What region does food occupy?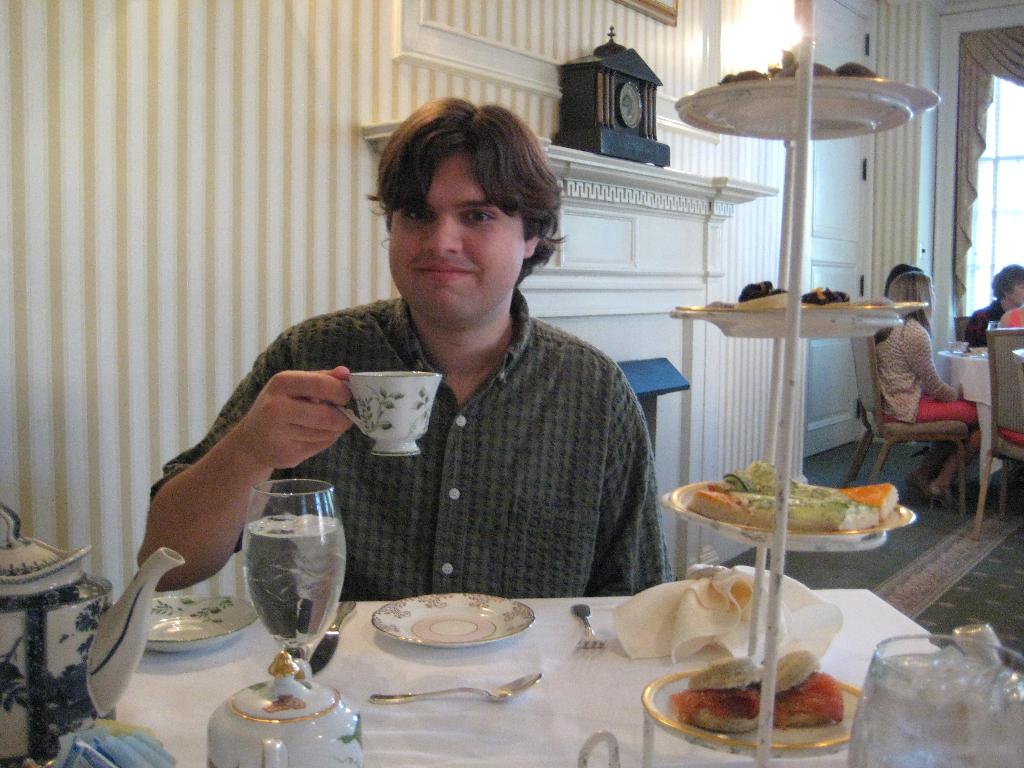
crop(776, 651, 823, 698).
